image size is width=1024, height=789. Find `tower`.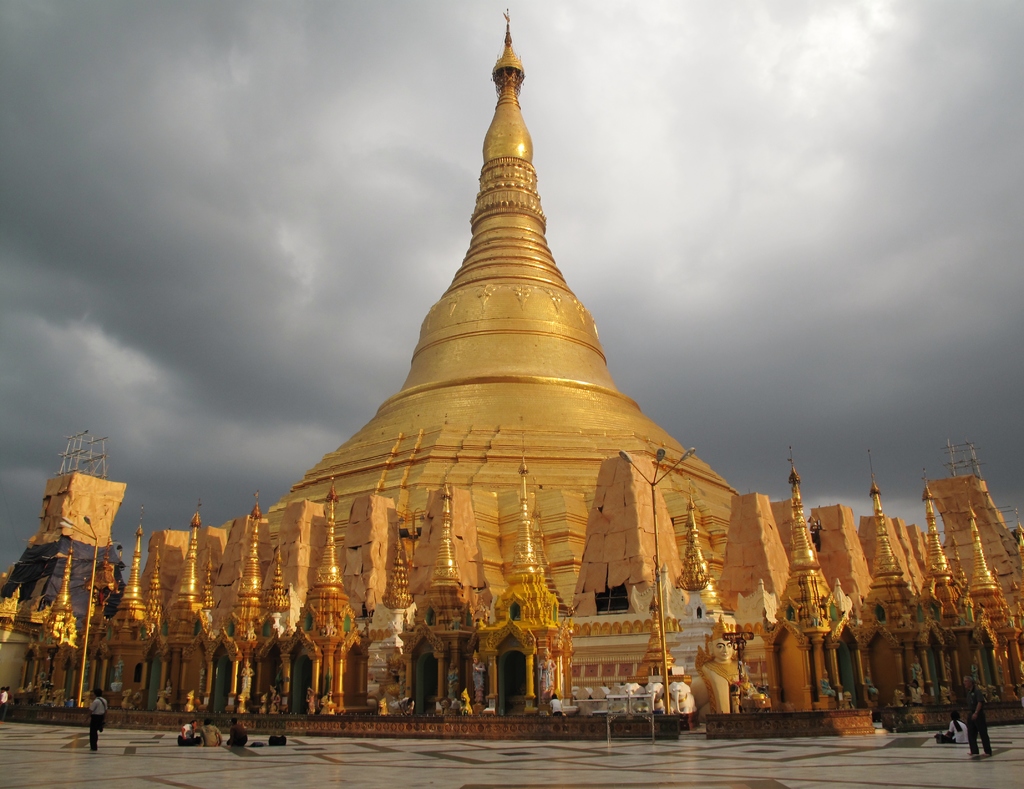
region(221, 10, 743, 624).
